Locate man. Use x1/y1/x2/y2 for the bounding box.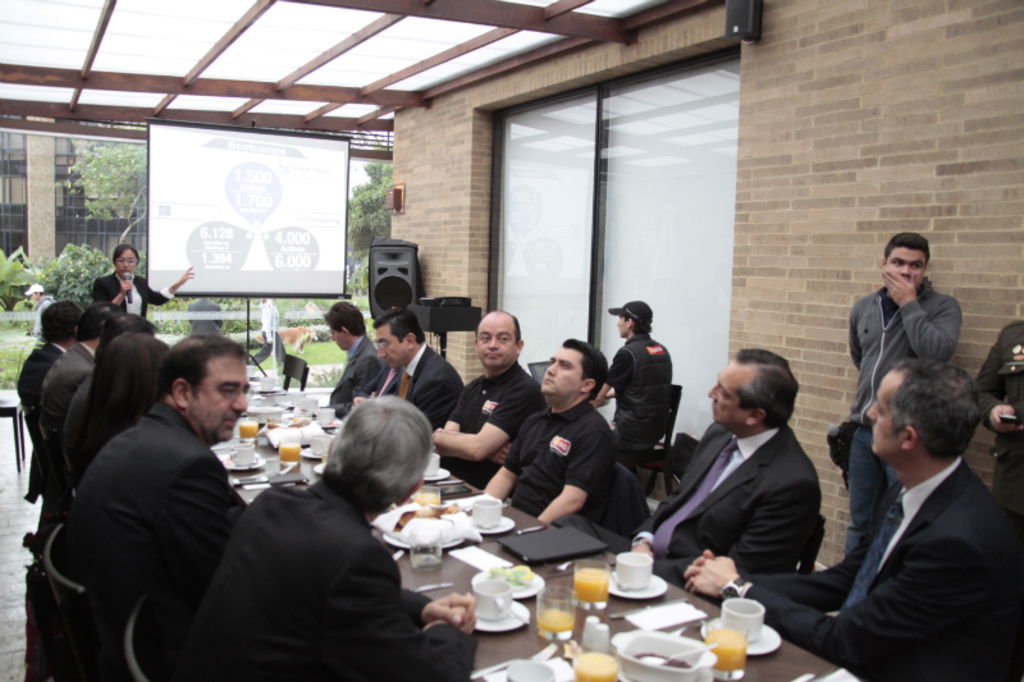
23/282/56/344.
